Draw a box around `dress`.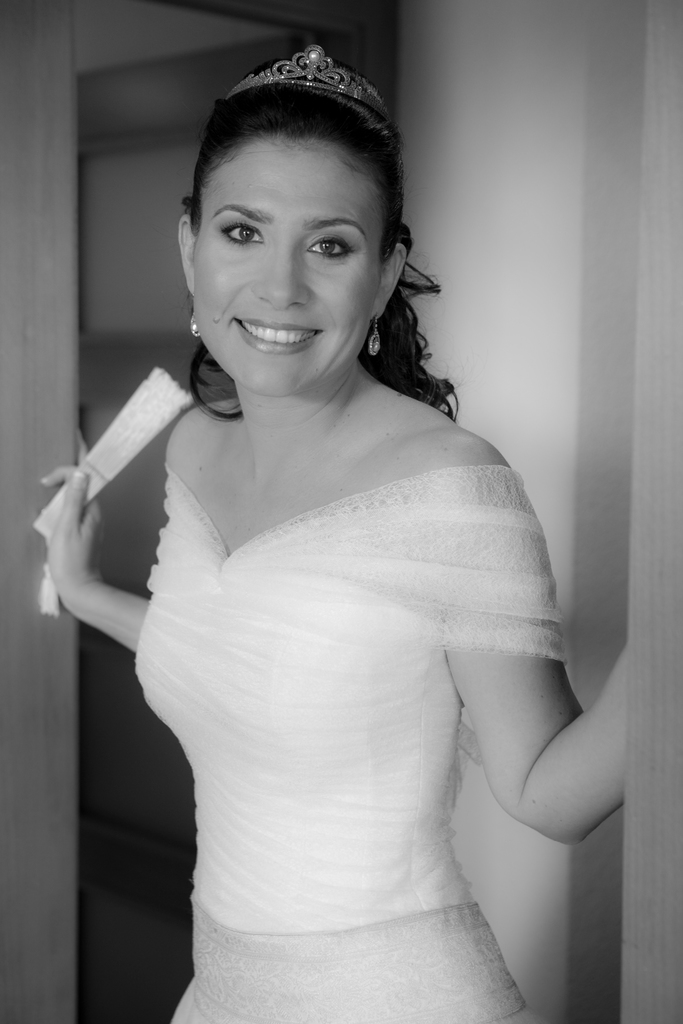
{"left": 134, "top": 463, "right": 566, "bottom": 1023}.
